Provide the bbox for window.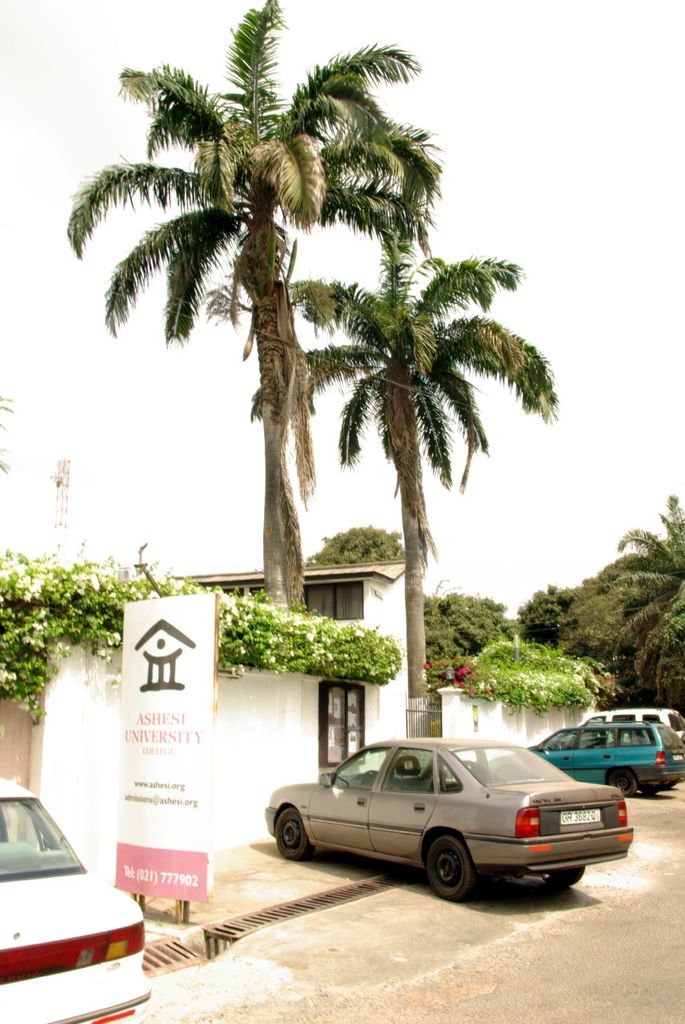
(579, 728, 611, 746).
